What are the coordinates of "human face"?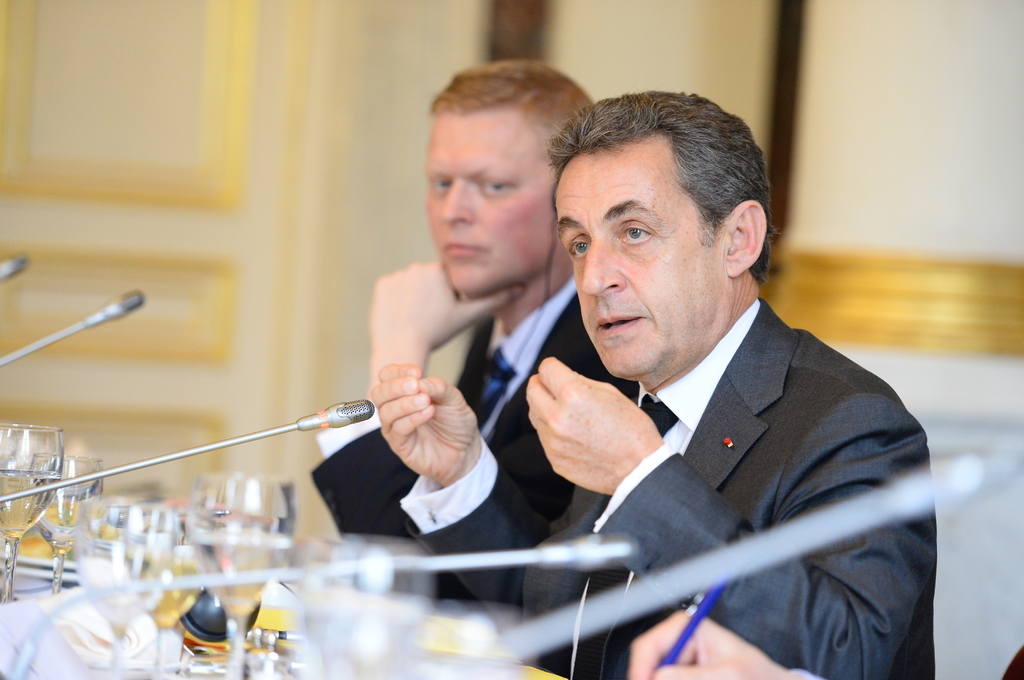
Rect(425, 111, 554, 295).
